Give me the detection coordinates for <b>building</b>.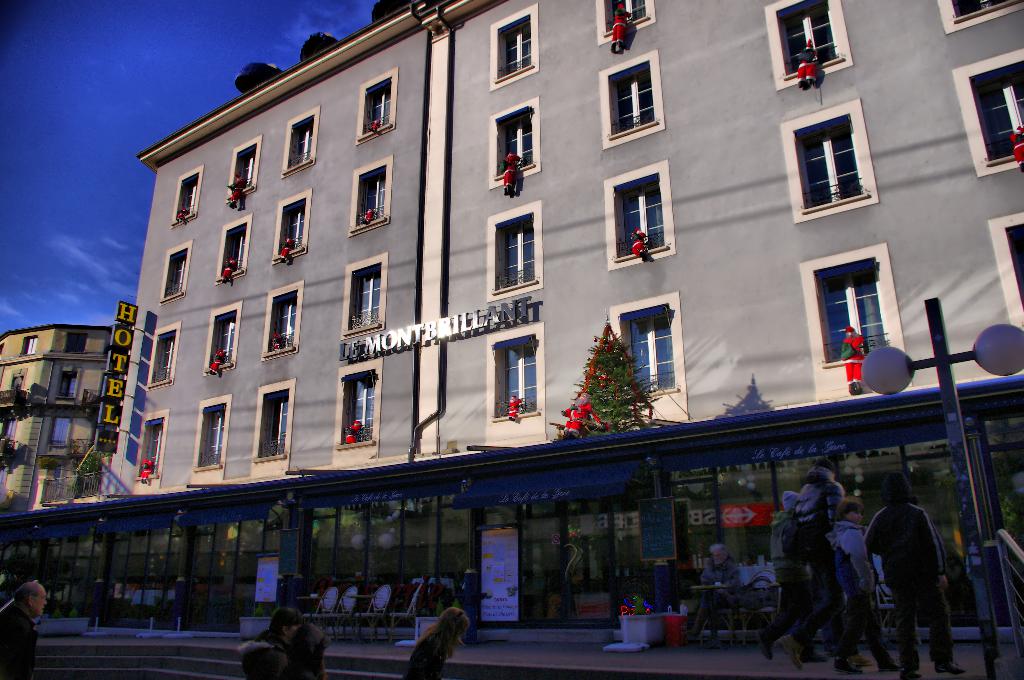
[0,324,113,515].
